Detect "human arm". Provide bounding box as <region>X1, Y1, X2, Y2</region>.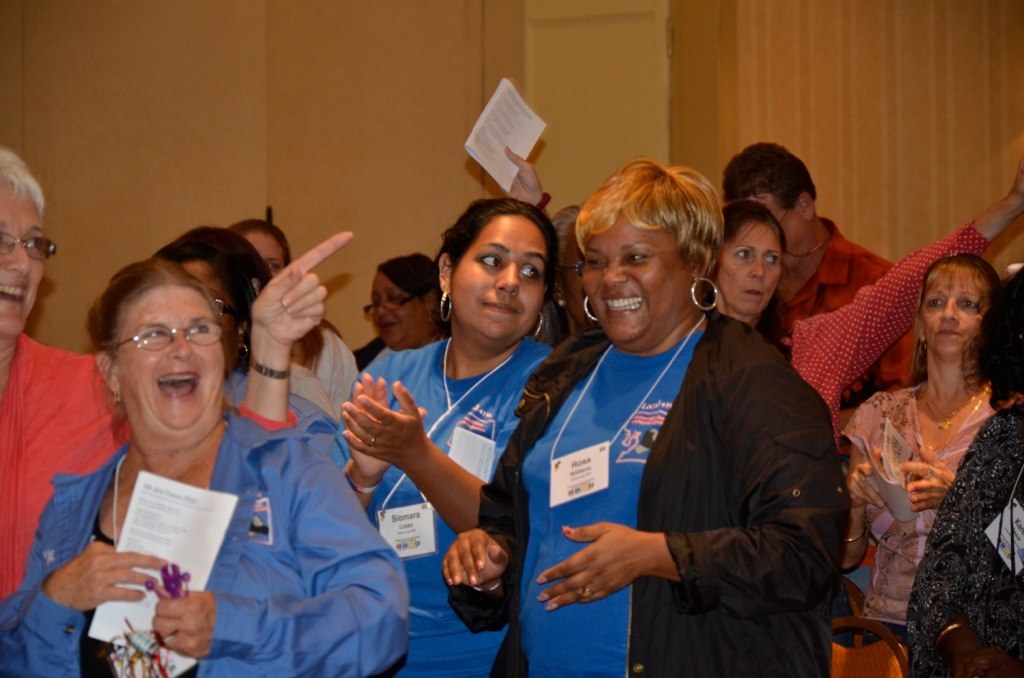
<region>336, 363, 501, 516</region>.
